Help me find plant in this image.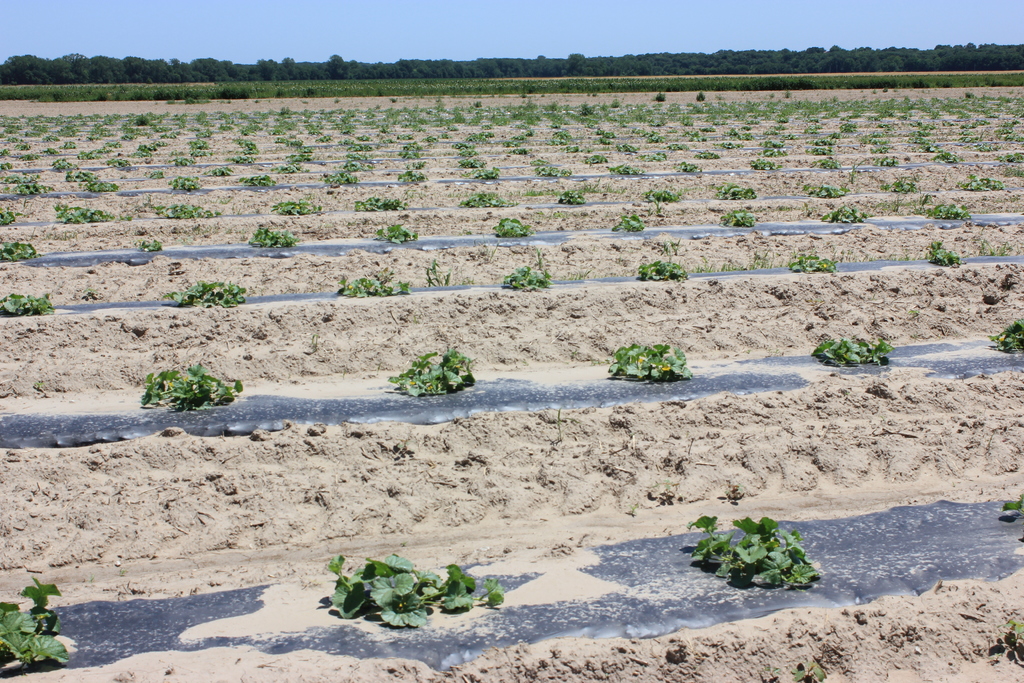
Found it: l=429, t=252, r=450, b=283.
